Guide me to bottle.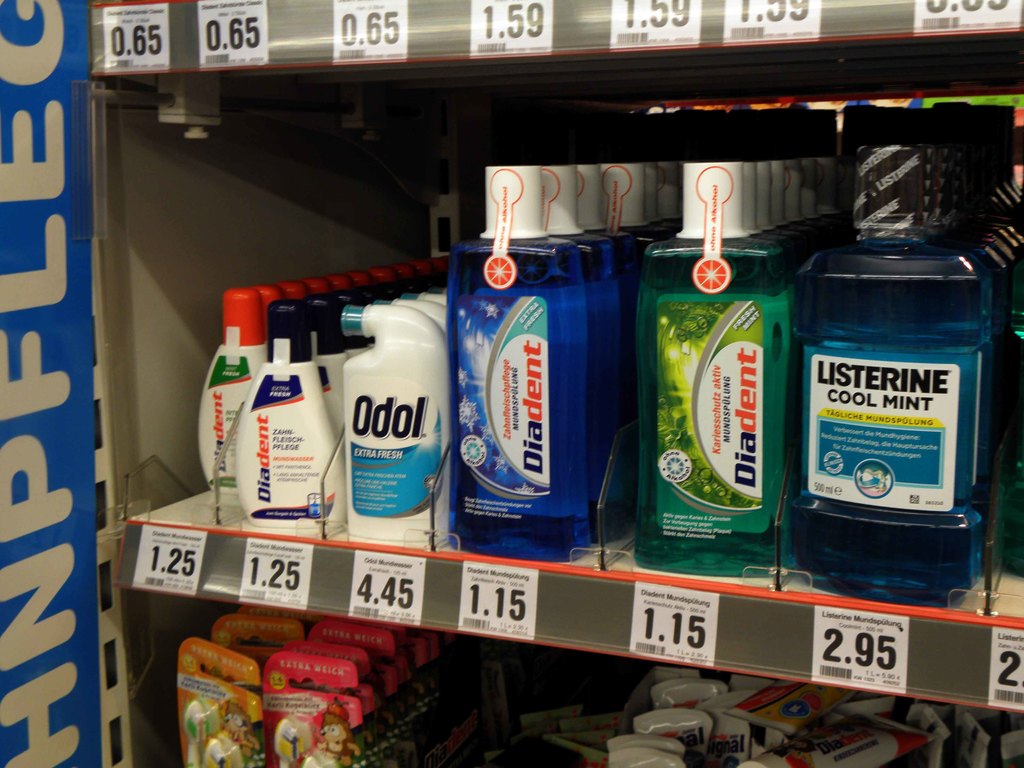
Guidance: {"left": 322, "top": 293, "right": 364, "bottom": 371}.
